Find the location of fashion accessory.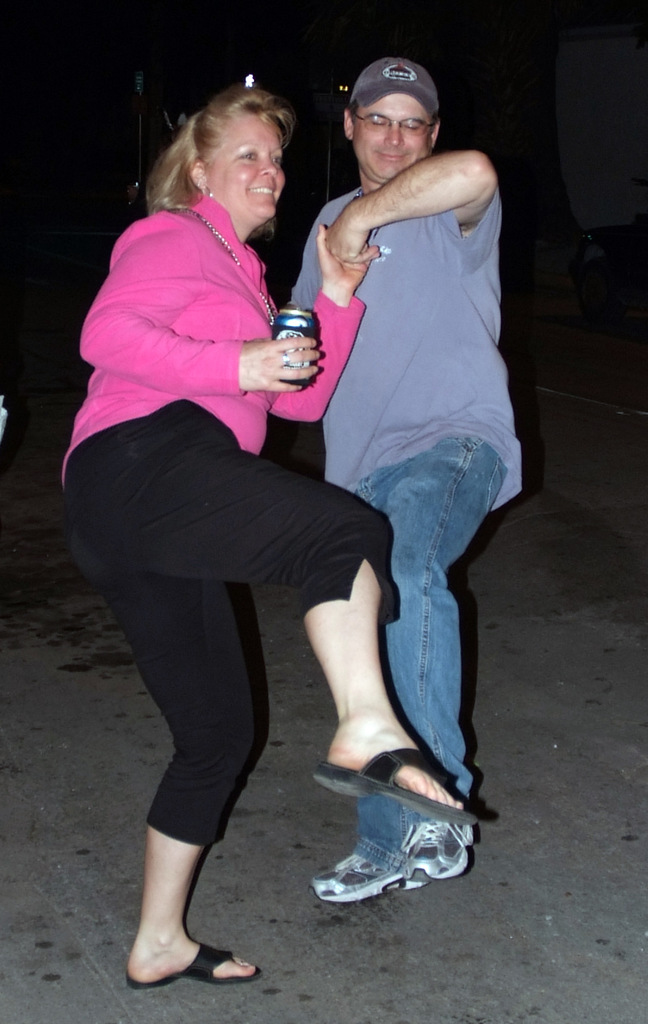
Location: BBox(350, 108, 439, 136).
